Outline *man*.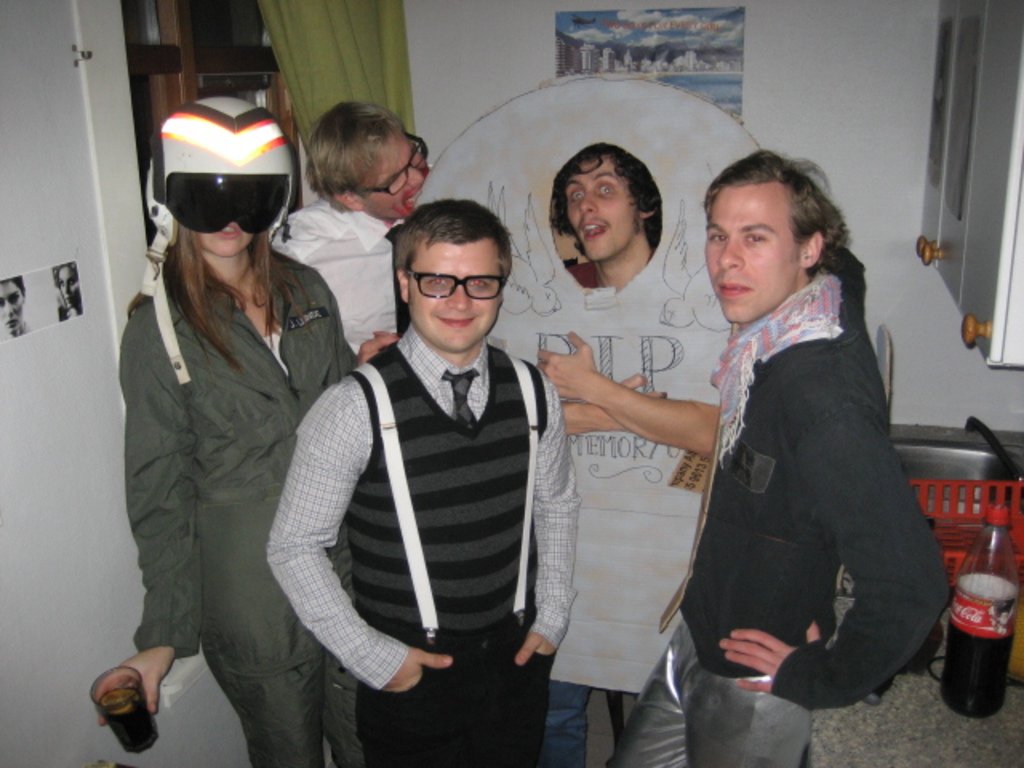
Outline: detection(538, 142, 720, 766).
